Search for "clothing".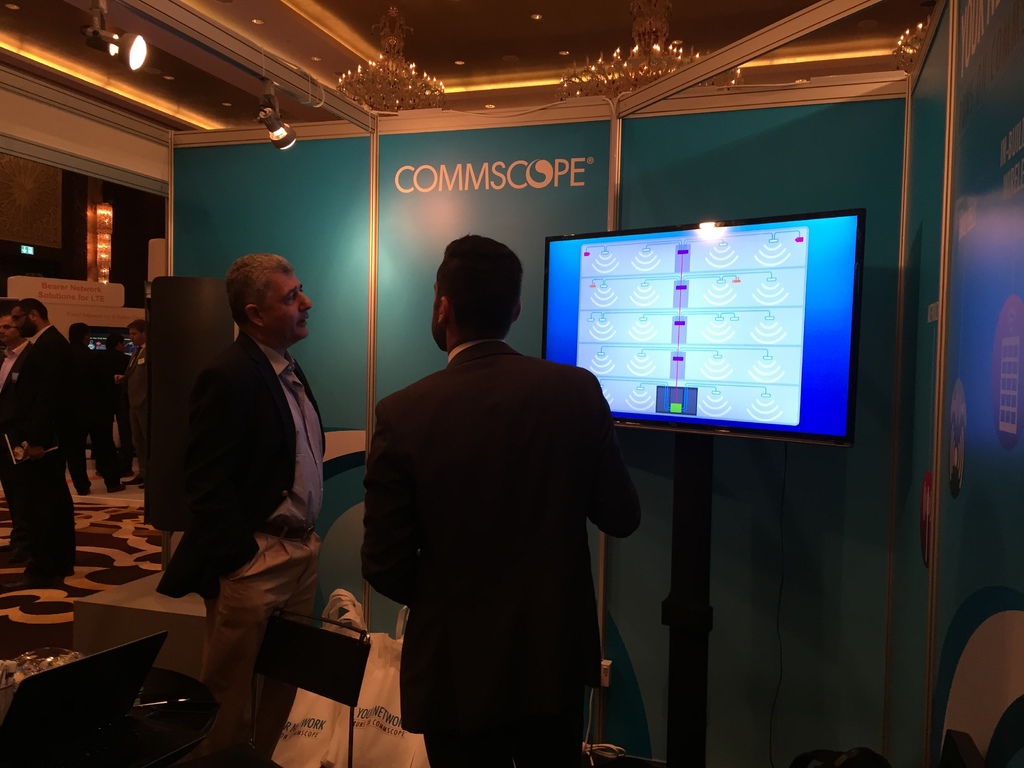
Found at [left=357, top=338, right=646, bottom=767].
